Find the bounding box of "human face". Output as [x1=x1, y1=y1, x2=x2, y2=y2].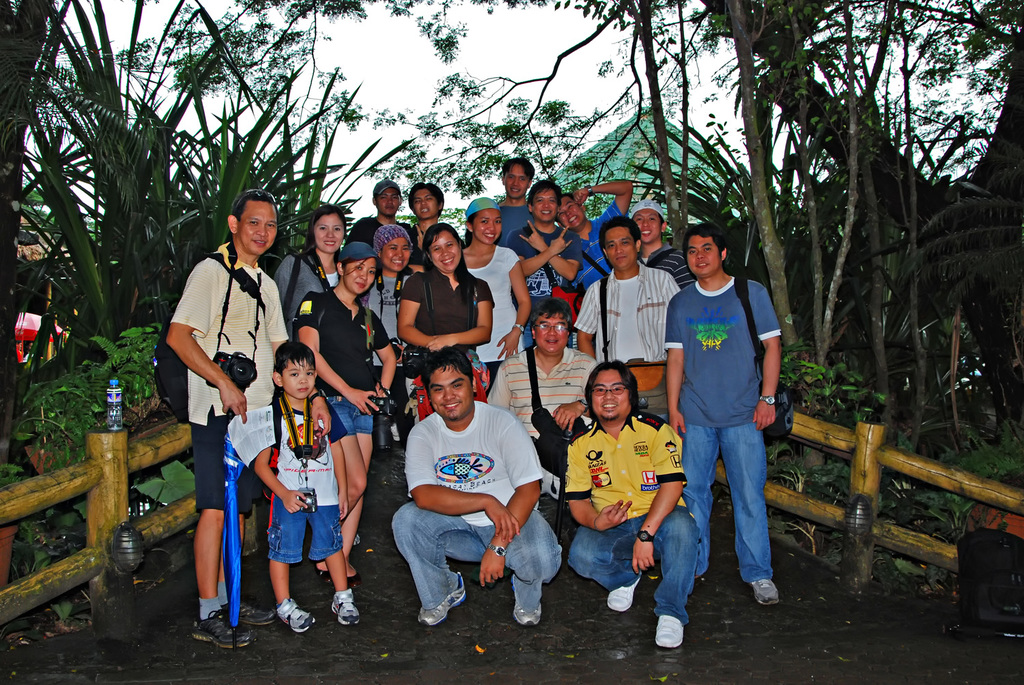
[x1=412, y1=188, x2=440, y2=219].
